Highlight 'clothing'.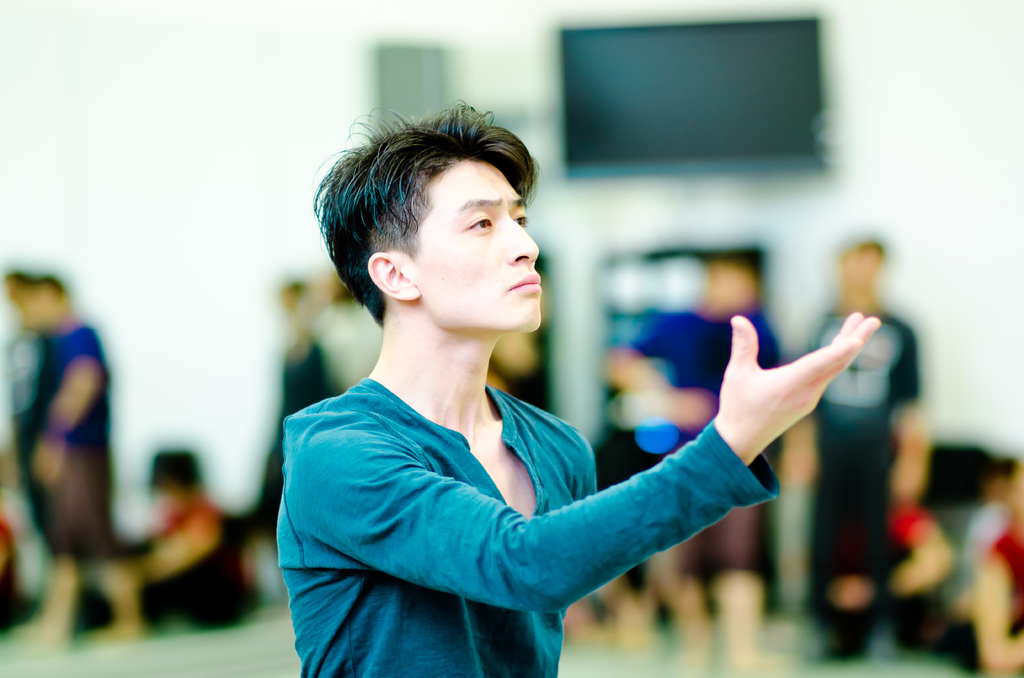
Highlighted region: bbox(985, 515, 1023, 638).
